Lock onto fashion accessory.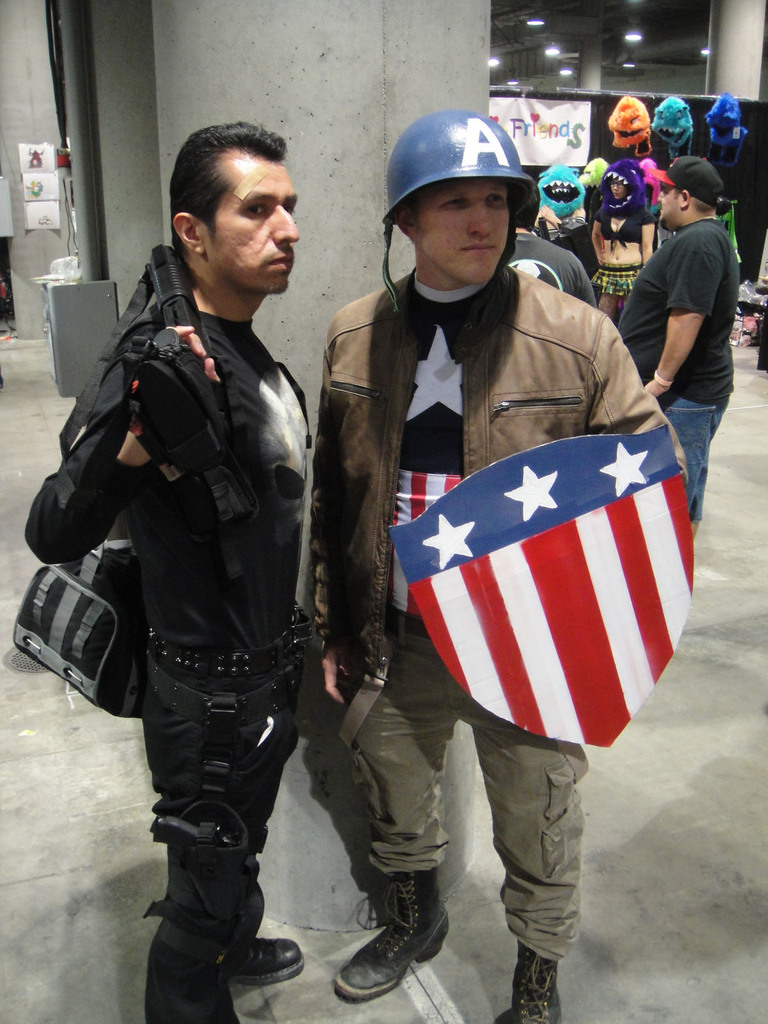
Locked: [x1=510, y1=938, x2=568, y2=1023].
